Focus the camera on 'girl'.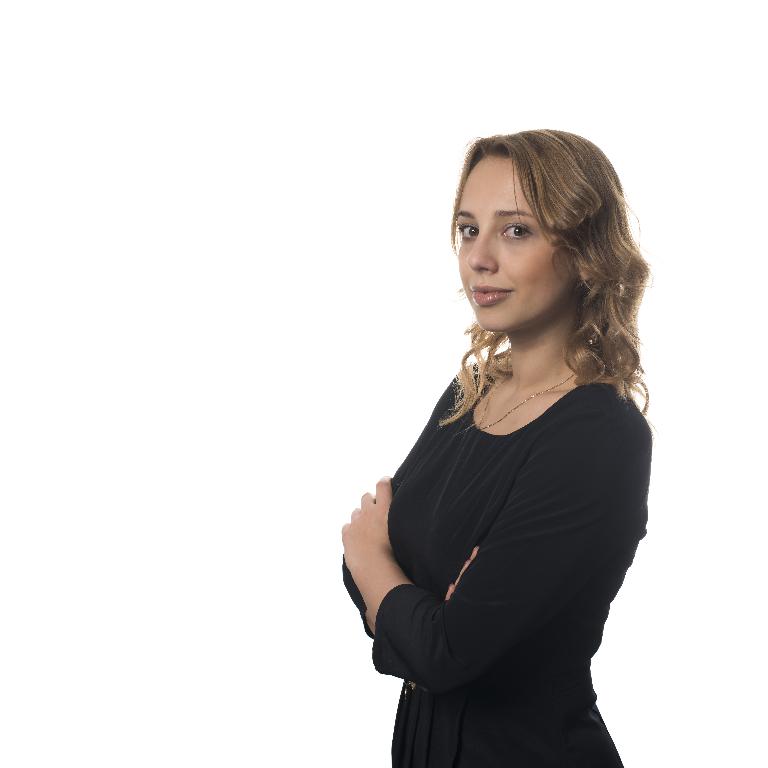
Focus region: [left=335, top=128, right=650, bottom=766].
